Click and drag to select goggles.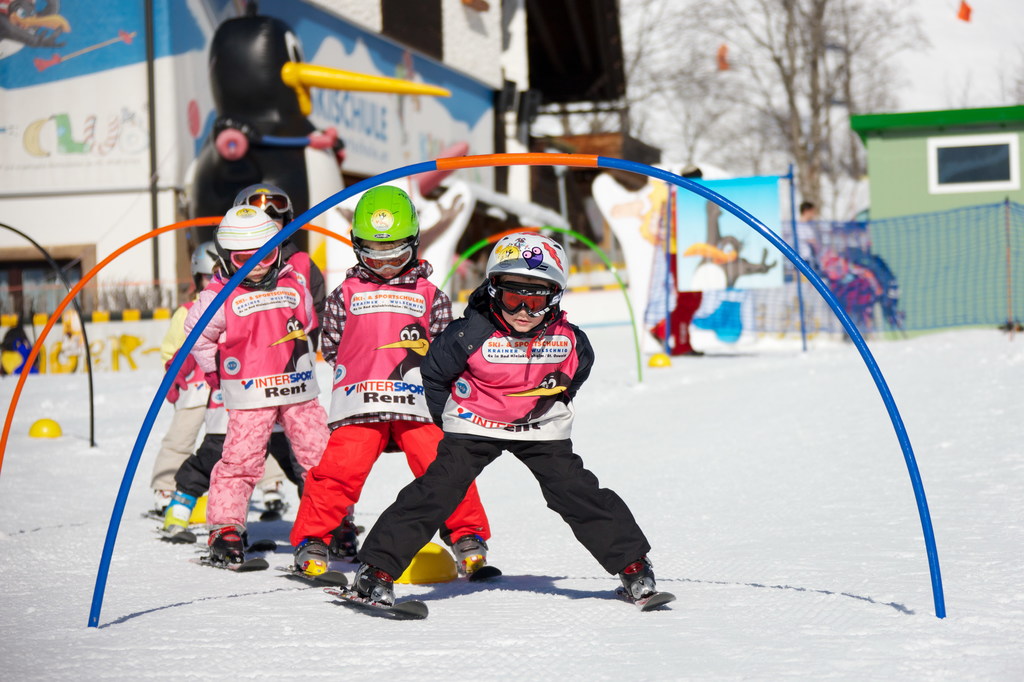
Selection: Rect(483, 279, 557, 320).
